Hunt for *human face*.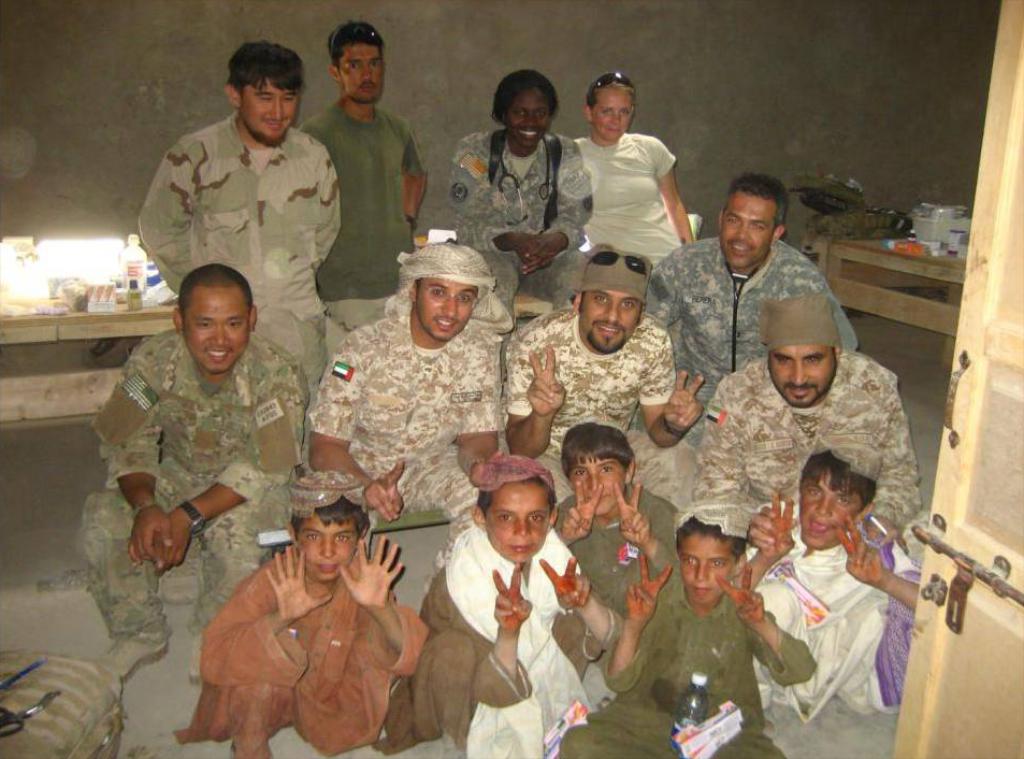
Hunted down at bbox(344, 42, 379, 101).
